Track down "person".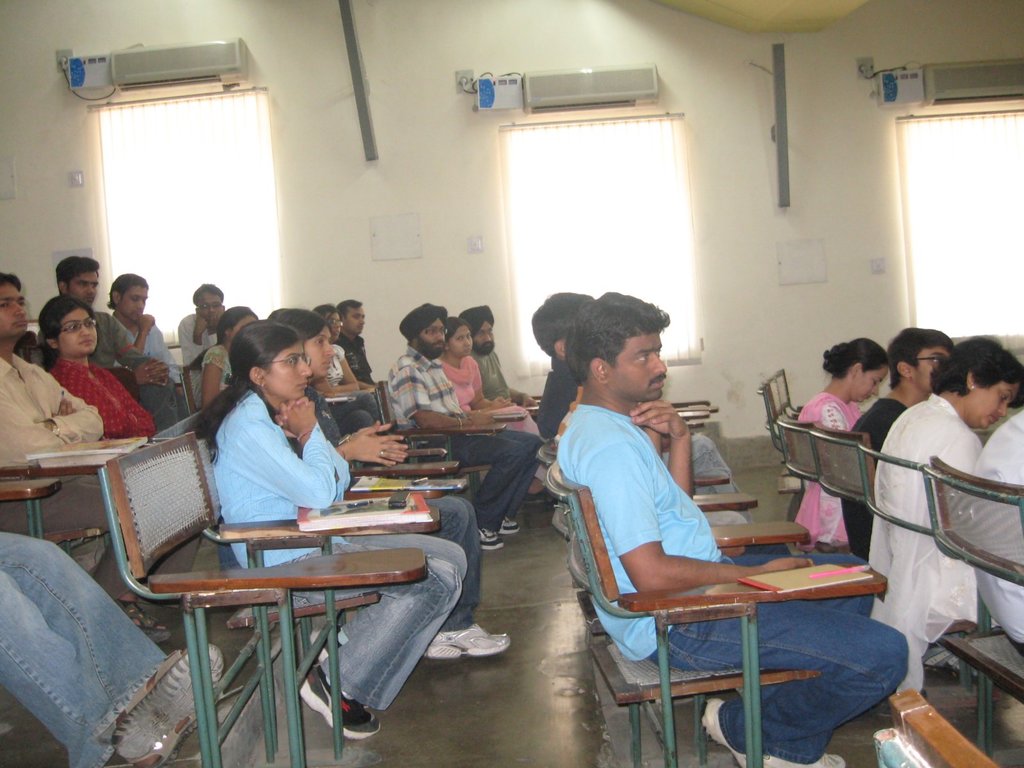
Tracked to bbox=[973, 392, 1023, 662].
